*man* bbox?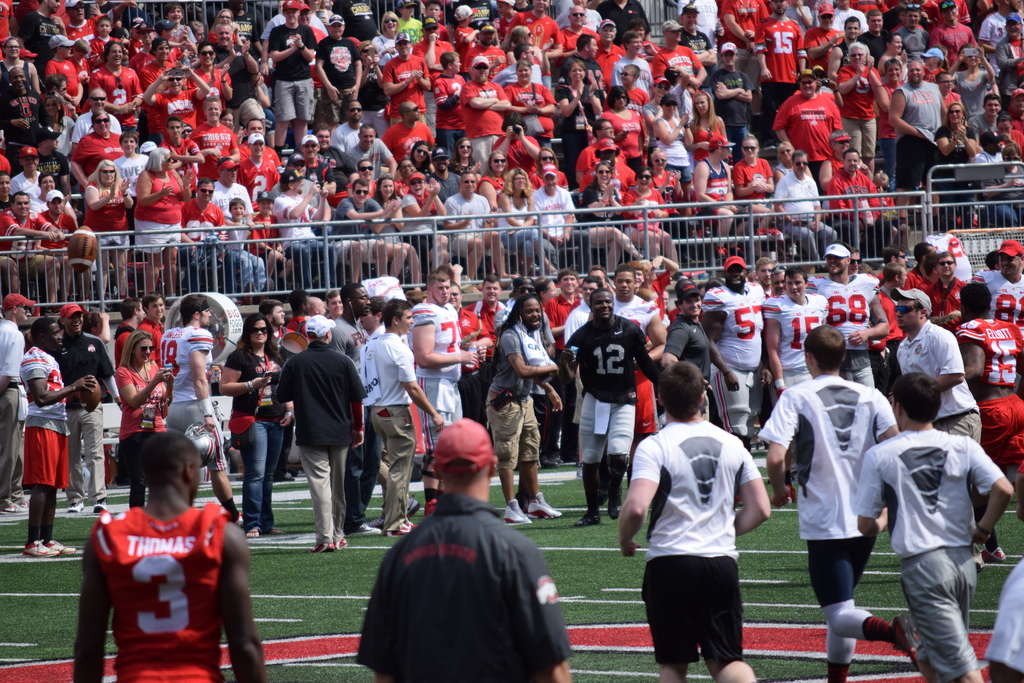
(348,418,589,682)
